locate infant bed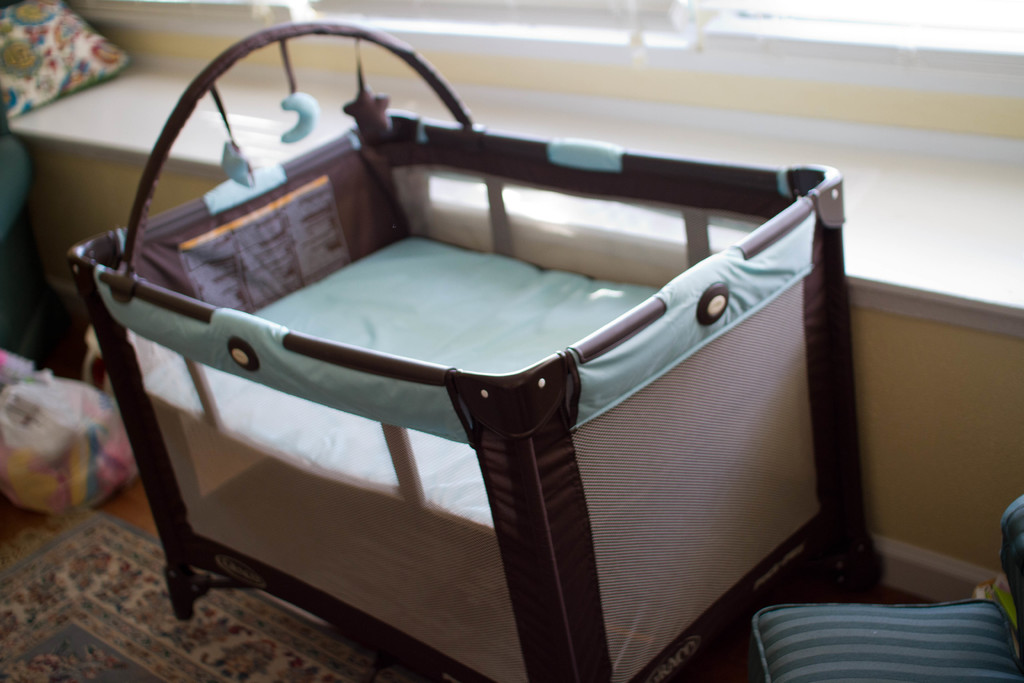
63/19/879/682
